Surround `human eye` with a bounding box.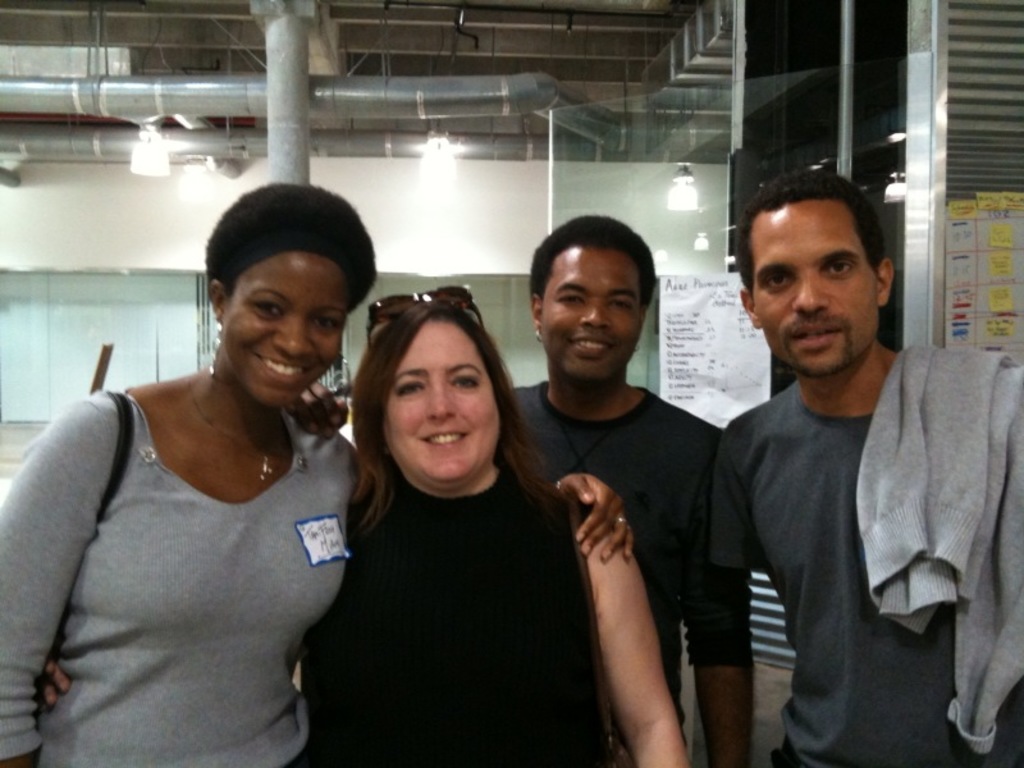
detection(398, 376, 424, 397).
